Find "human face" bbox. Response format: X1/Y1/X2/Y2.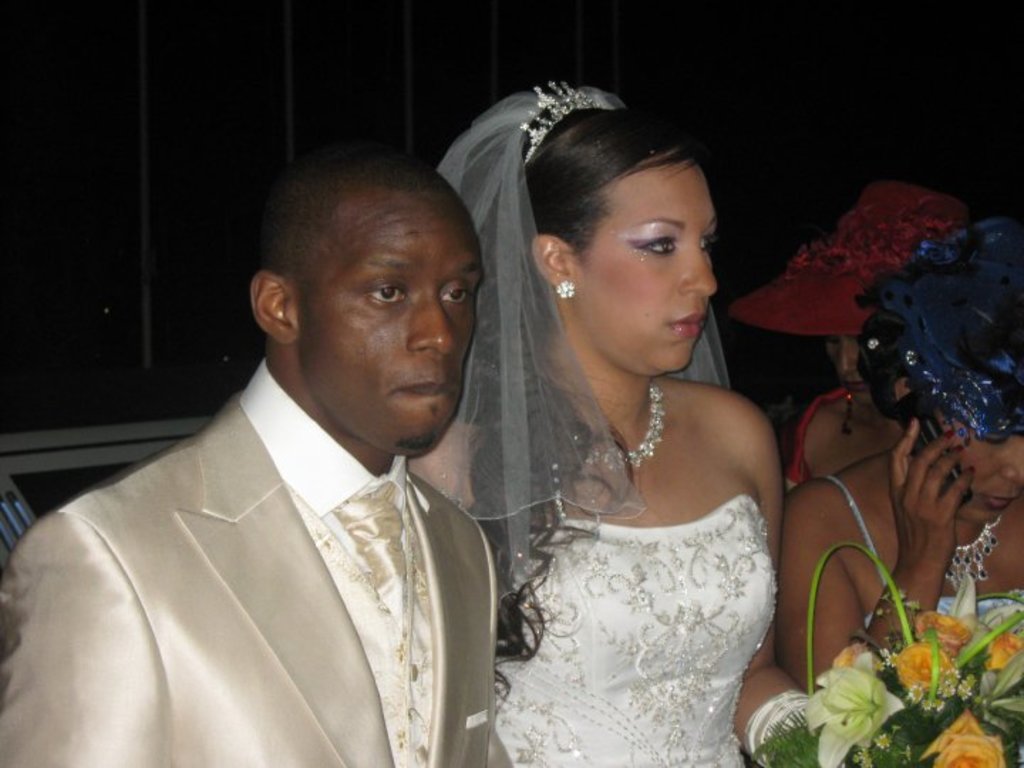
944/414/1023/518.
